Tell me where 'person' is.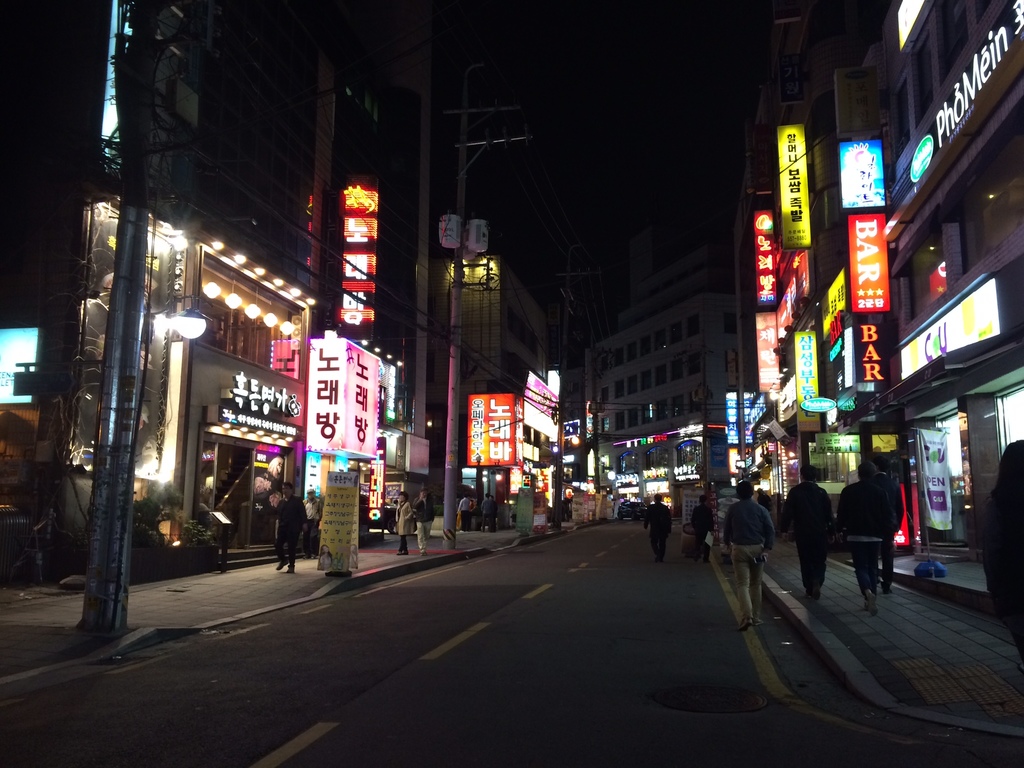
'person' is at (left=392, top=490, right=412, bottom=558).
